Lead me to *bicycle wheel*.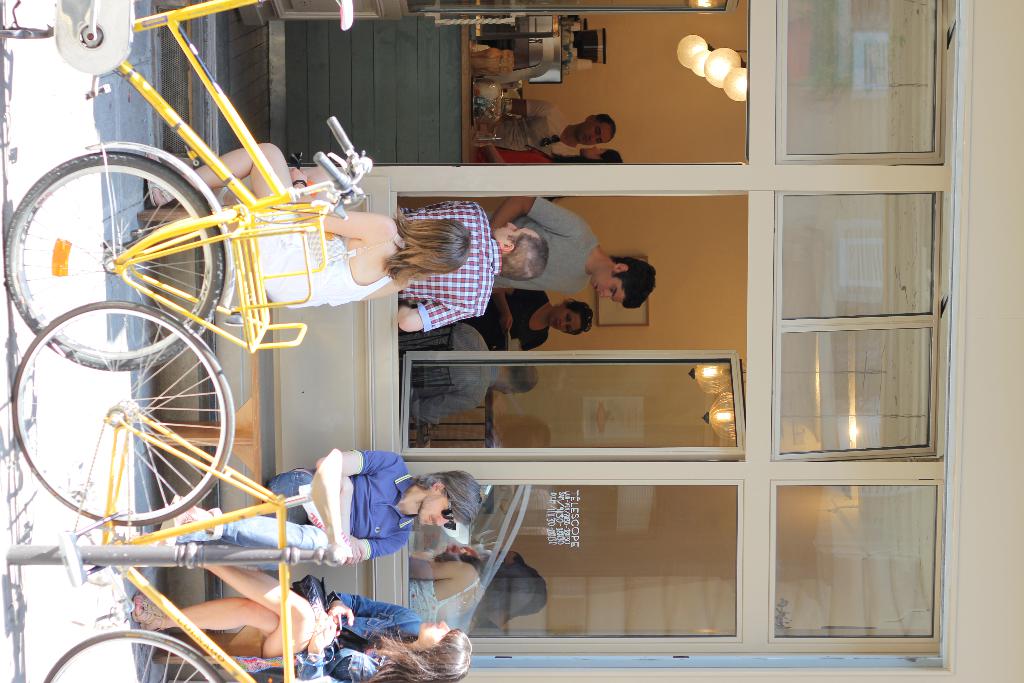
Lead to 36/300/239/550.
